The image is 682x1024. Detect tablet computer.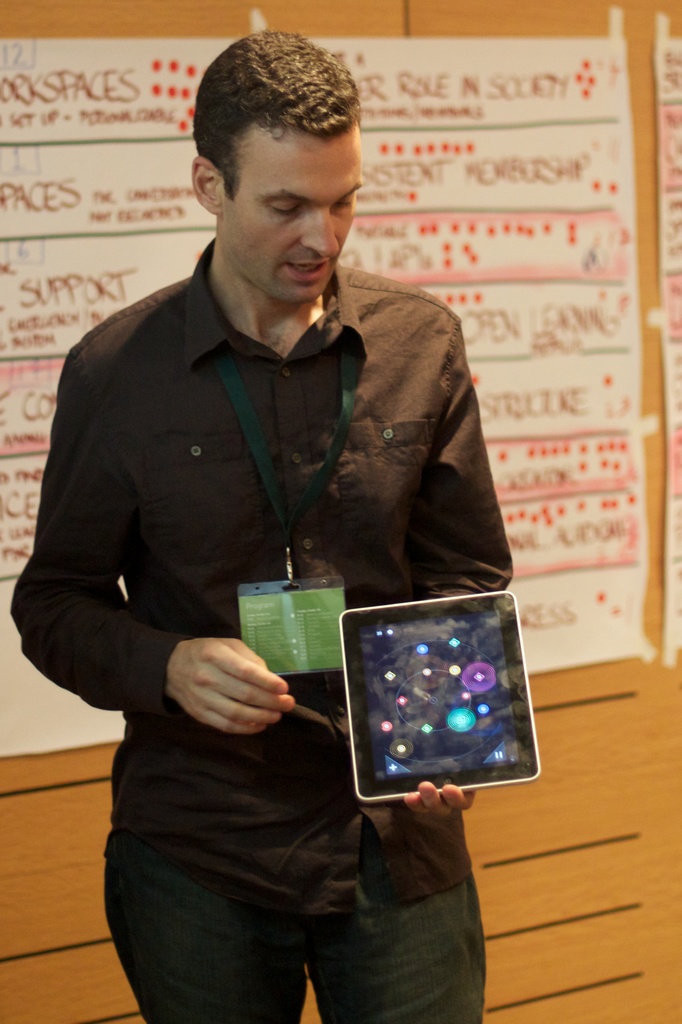
Detection: <box>339,588,542,799</box>.
